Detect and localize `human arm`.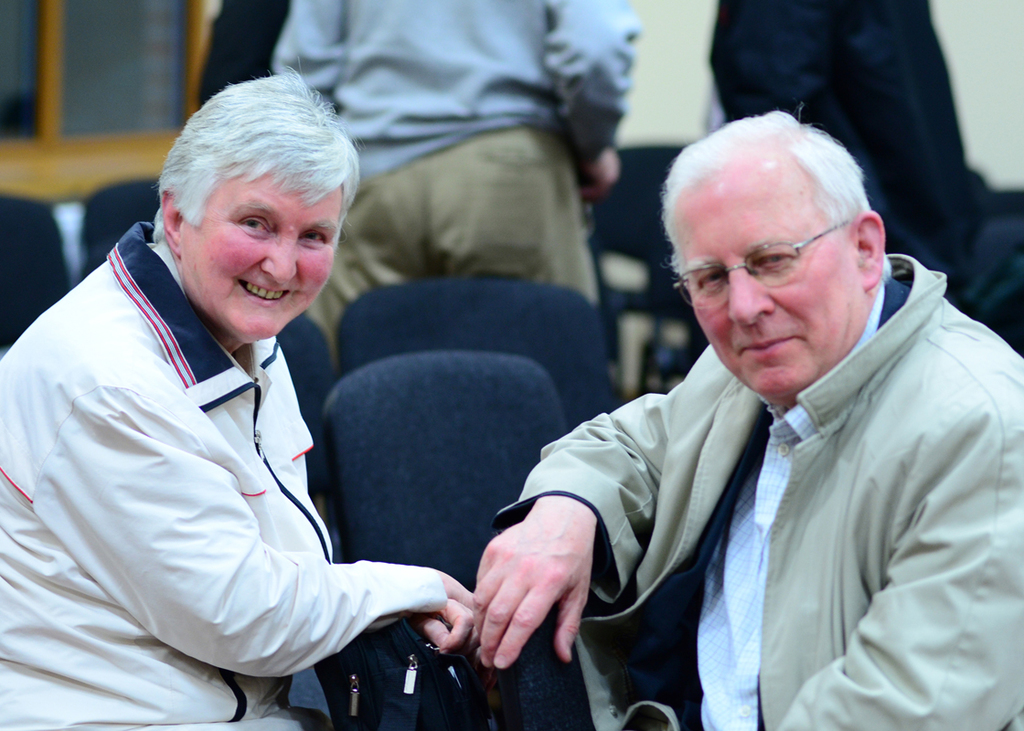
Localized at crop(403, 596, 480, 673).
